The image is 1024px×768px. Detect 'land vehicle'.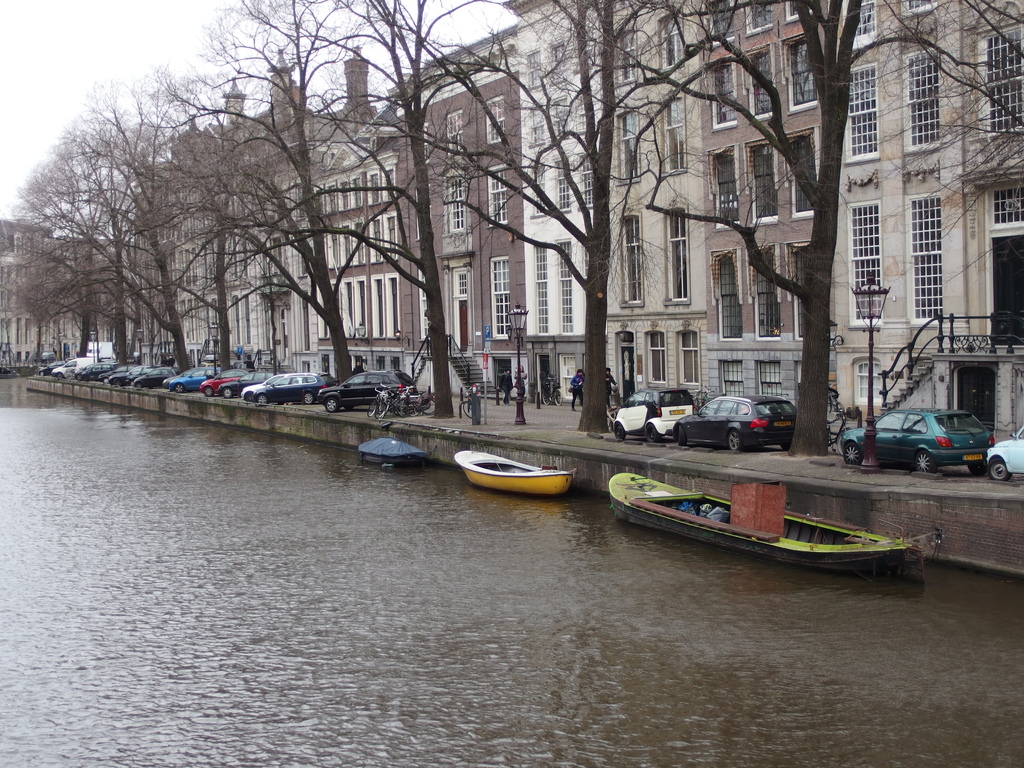
Detection: box(200, 368, 254, 397).
